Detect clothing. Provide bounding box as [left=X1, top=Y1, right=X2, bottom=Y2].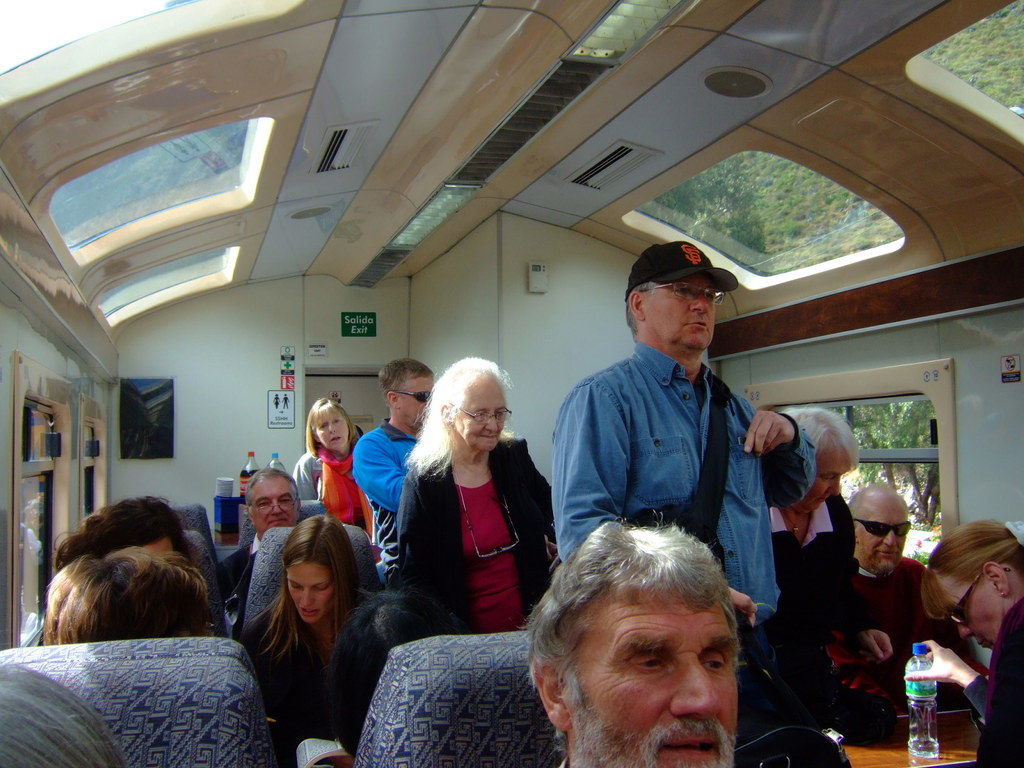
[left=554, top=340, right=819, bottom=745].
